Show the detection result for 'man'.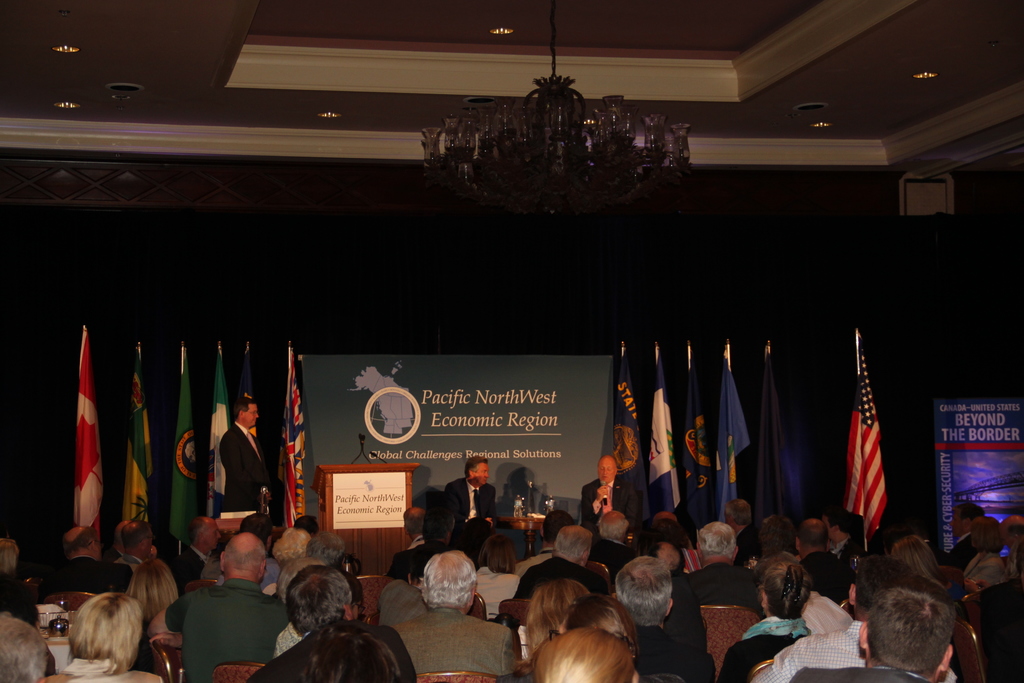
(218, 393, 268, 536).
